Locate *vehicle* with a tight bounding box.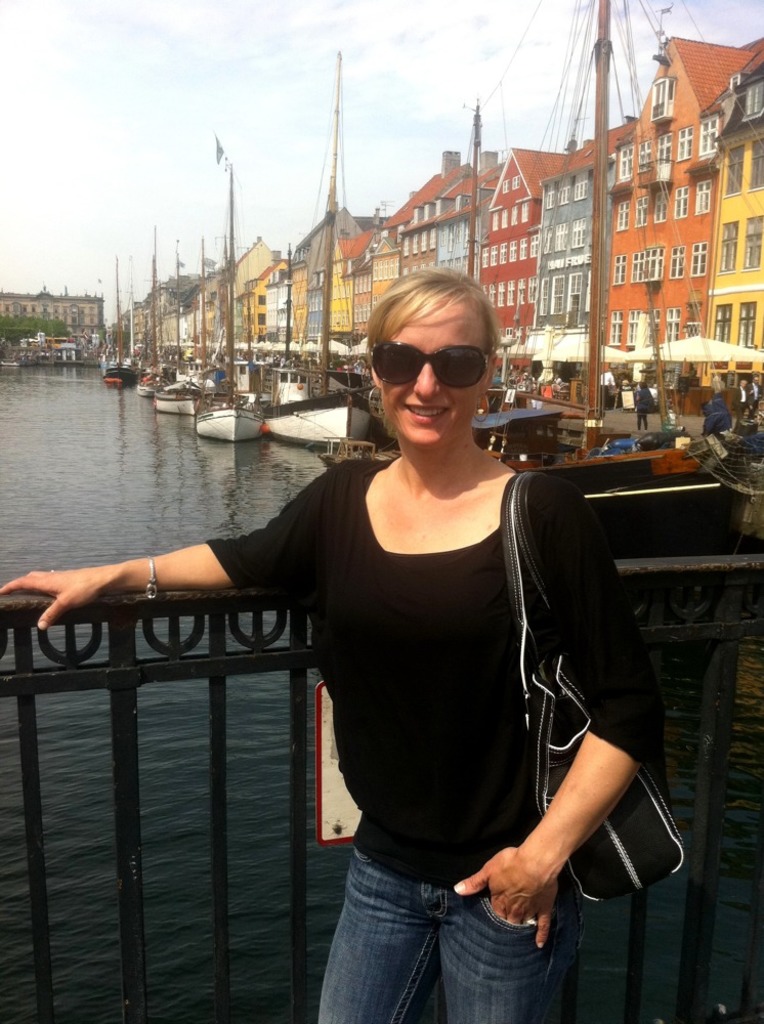
[98, 251, 133, 386].
